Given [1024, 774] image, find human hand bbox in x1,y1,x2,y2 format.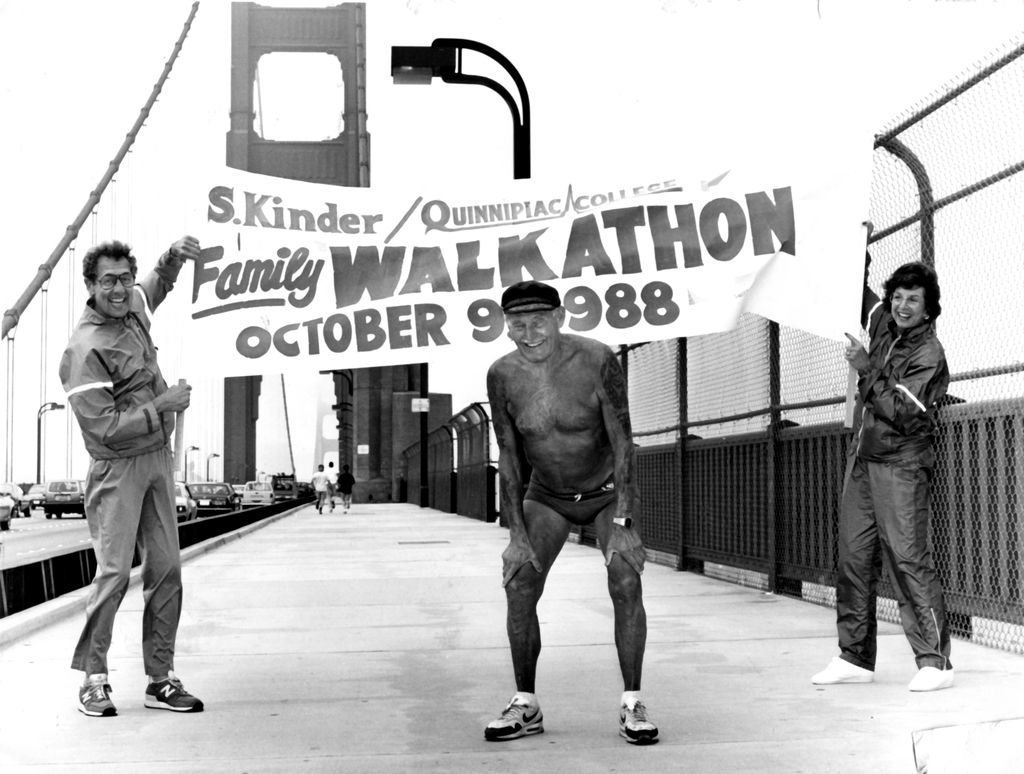
843,329,872,371.
